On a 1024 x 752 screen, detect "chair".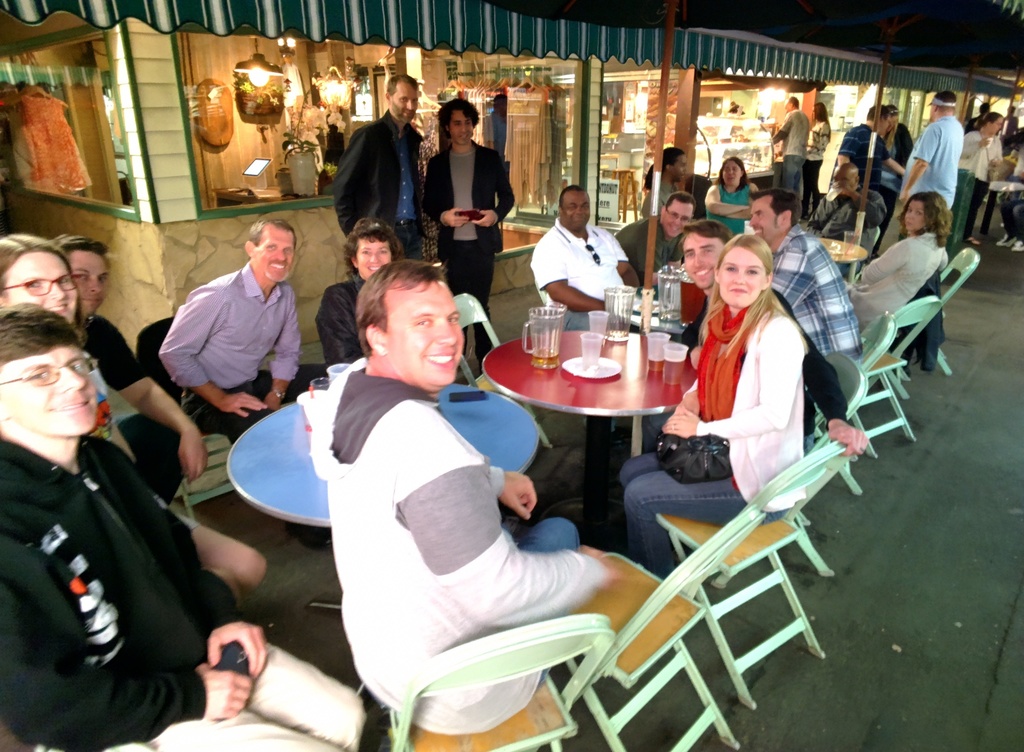
box(135, 320, 240, 520).
